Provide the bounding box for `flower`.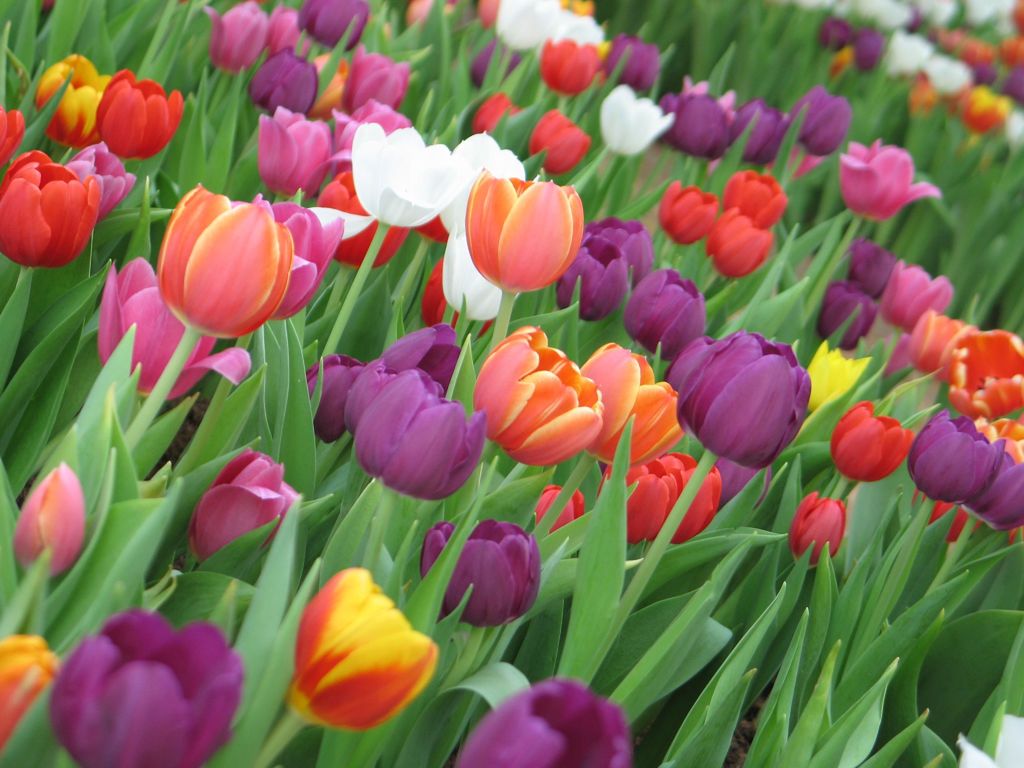
96:63:193:170.
